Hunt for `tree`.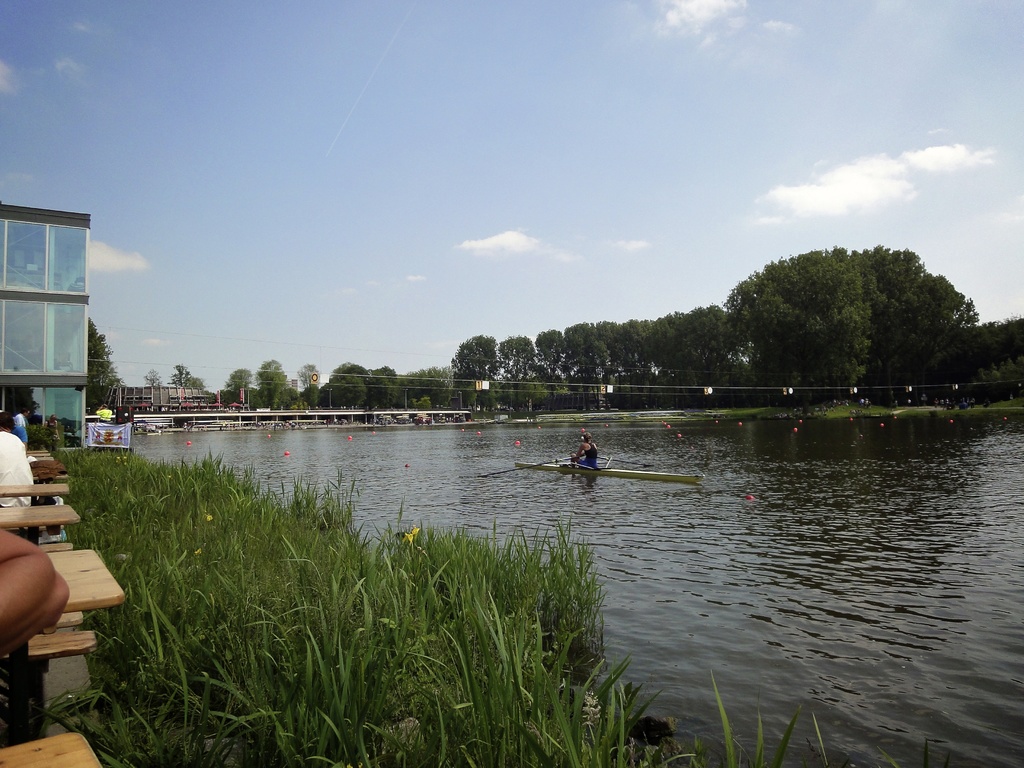
Hunted down at BBox(86, 314, 120, 409).
